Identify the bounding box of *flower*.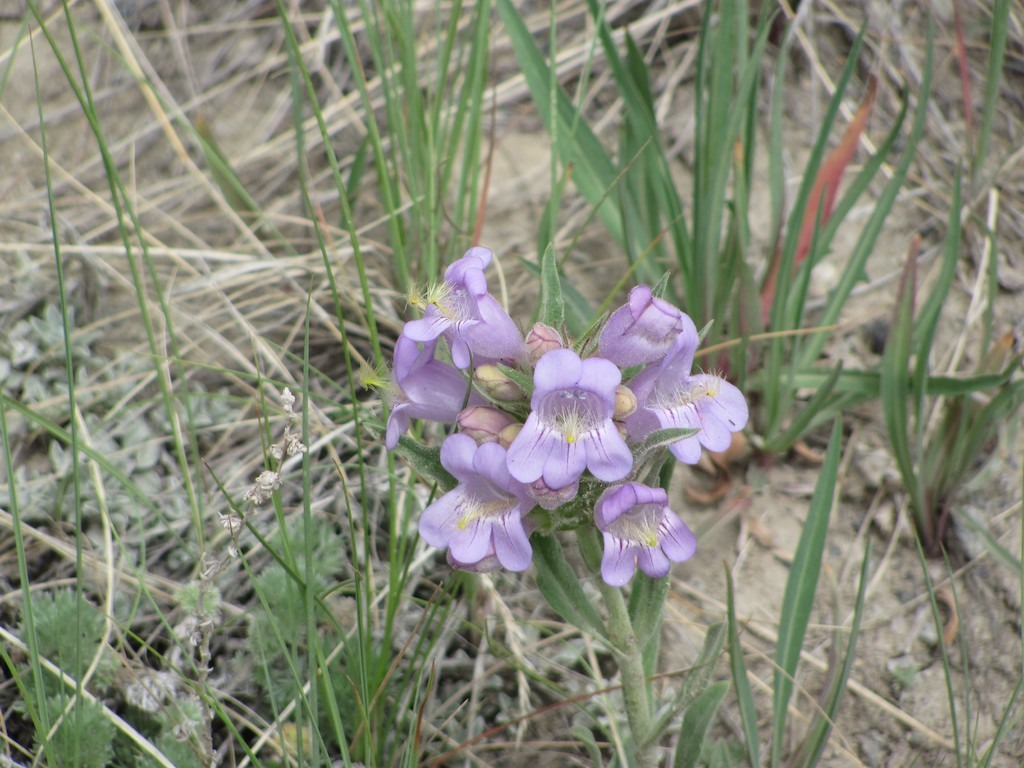
[x1=358, y1=307, x2=484, y2=451].
